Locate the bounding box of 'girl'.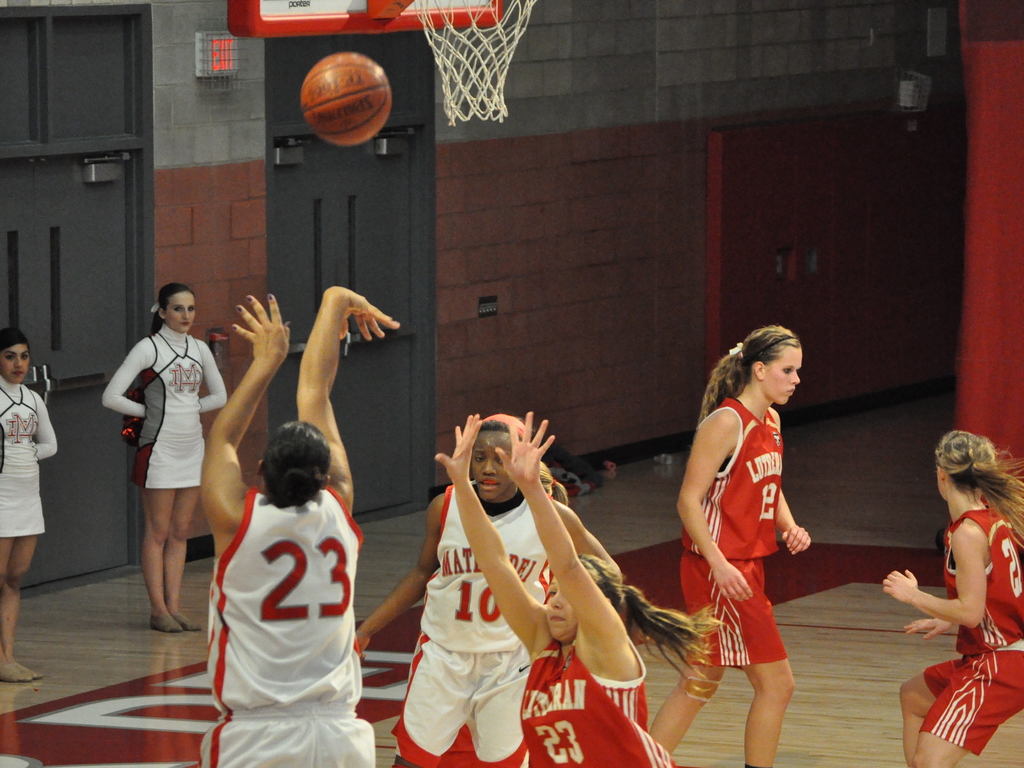
Bounding box: [left=435, top=411, right=732, bottom=767].
